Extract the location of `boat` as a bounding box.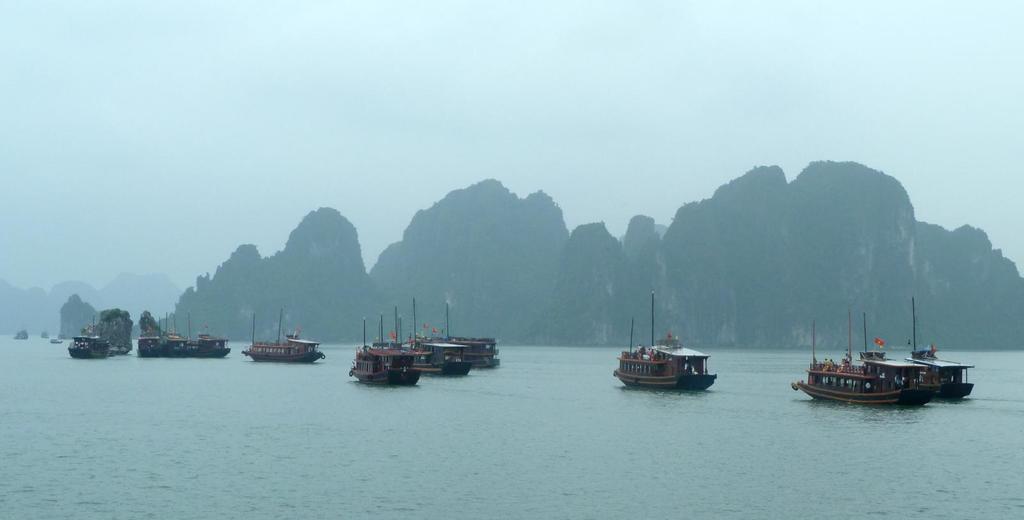
bbox=(244, 306, 328, 359).
